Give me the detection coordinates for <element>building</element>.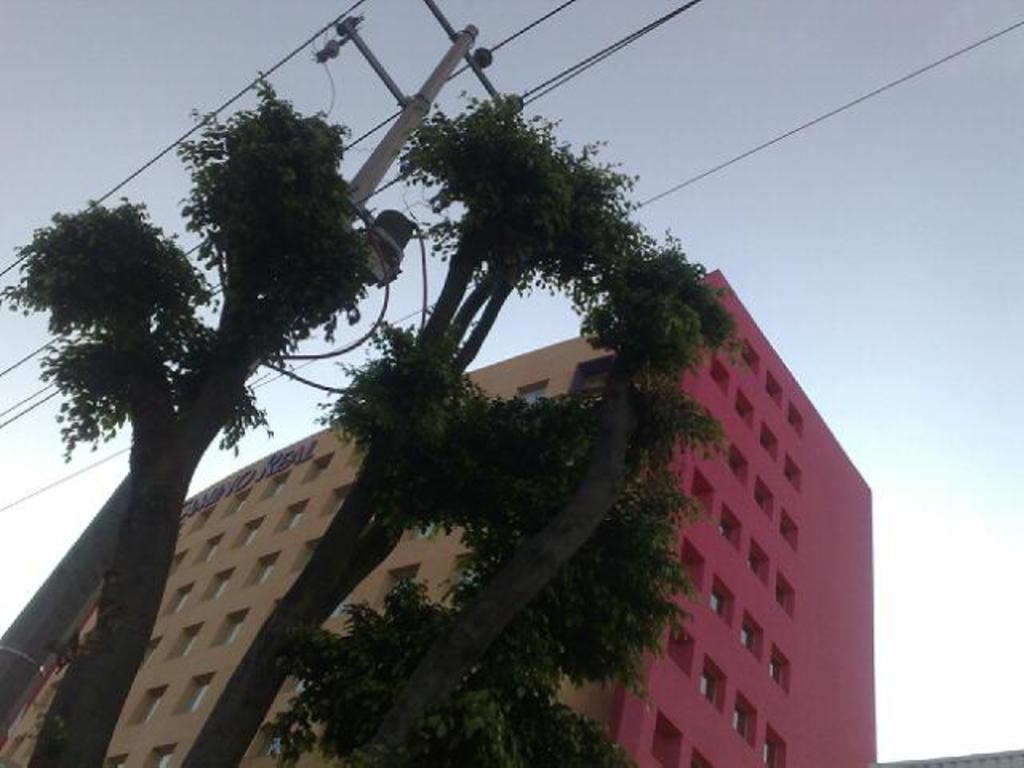
<region>0, 269, 878, 766</region>.
